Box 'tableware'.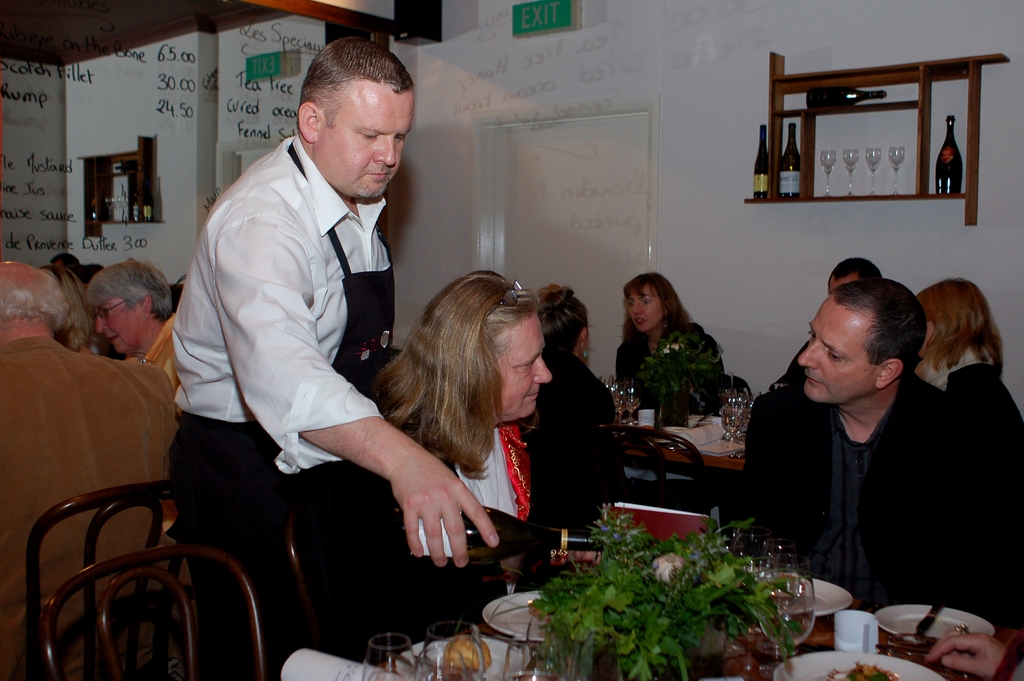
{"left": 361, "top": 633, "right": 415, "bottom": 680}.
